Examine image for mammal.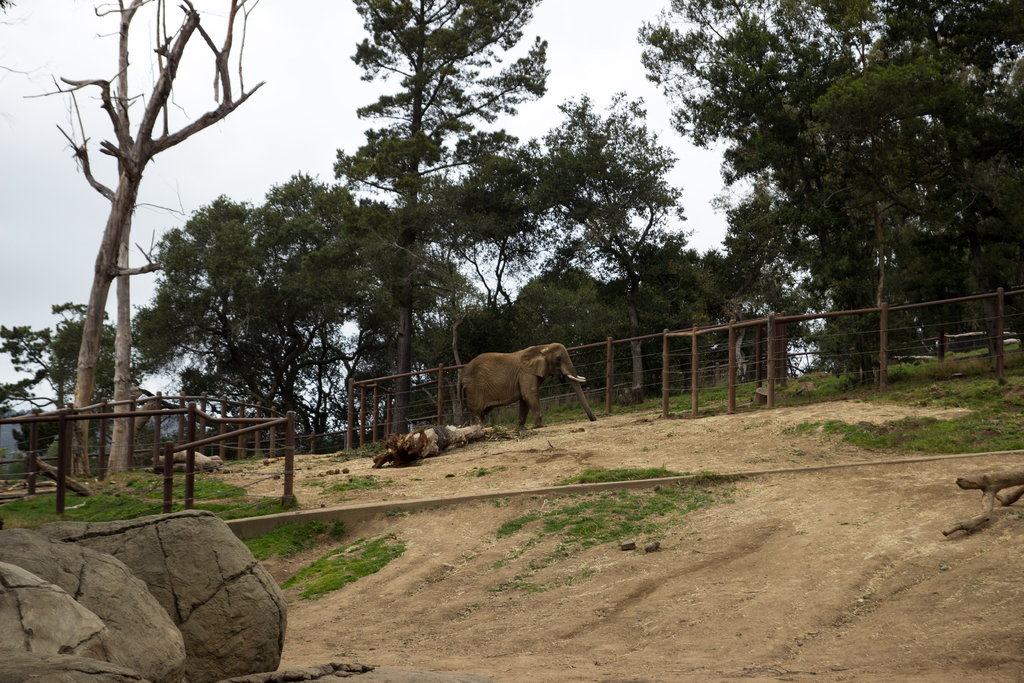
Examination result: 439, 340, 576, 435.
